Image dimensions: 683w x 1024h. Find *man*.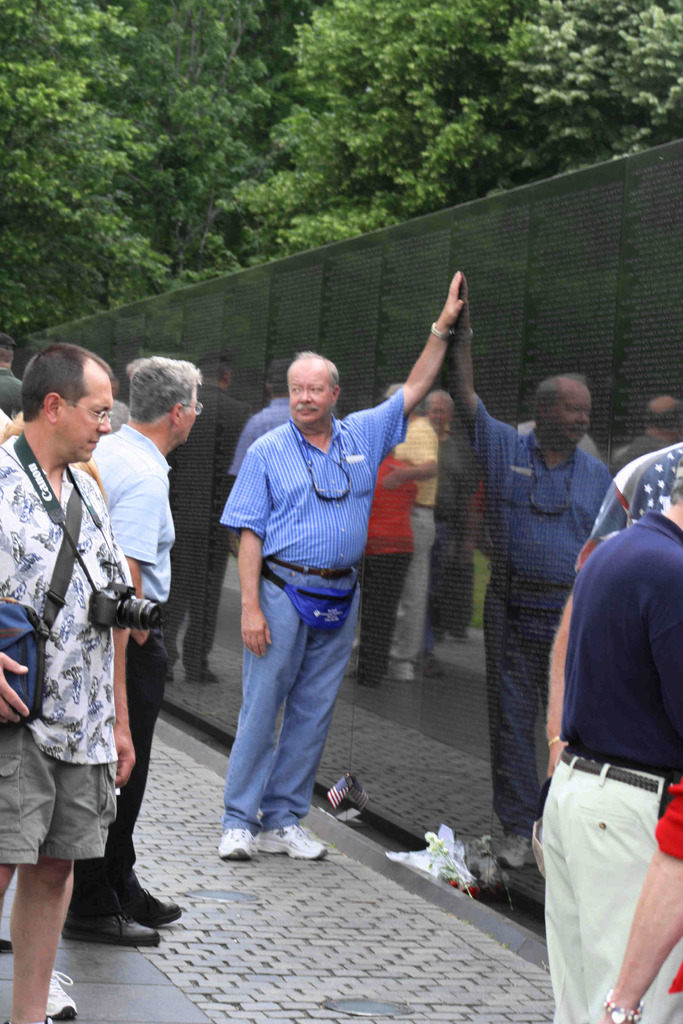
[left=58, top=351, right=193, bottom=949].
